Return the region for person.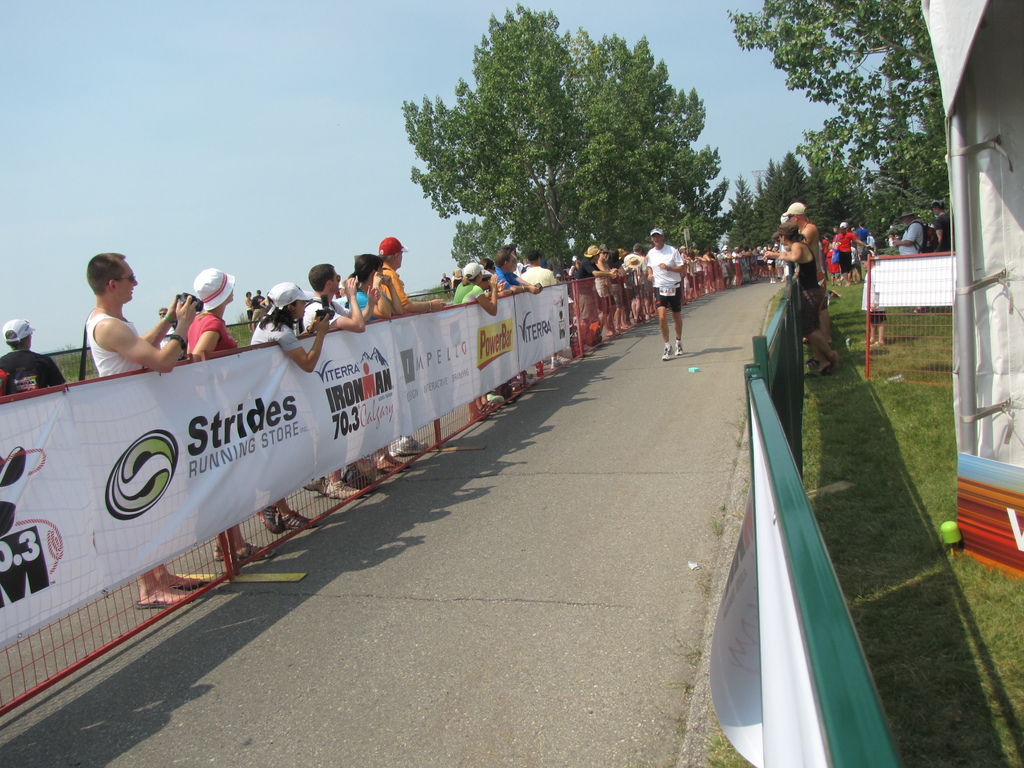
BBox(75, 246, 207, 609).
